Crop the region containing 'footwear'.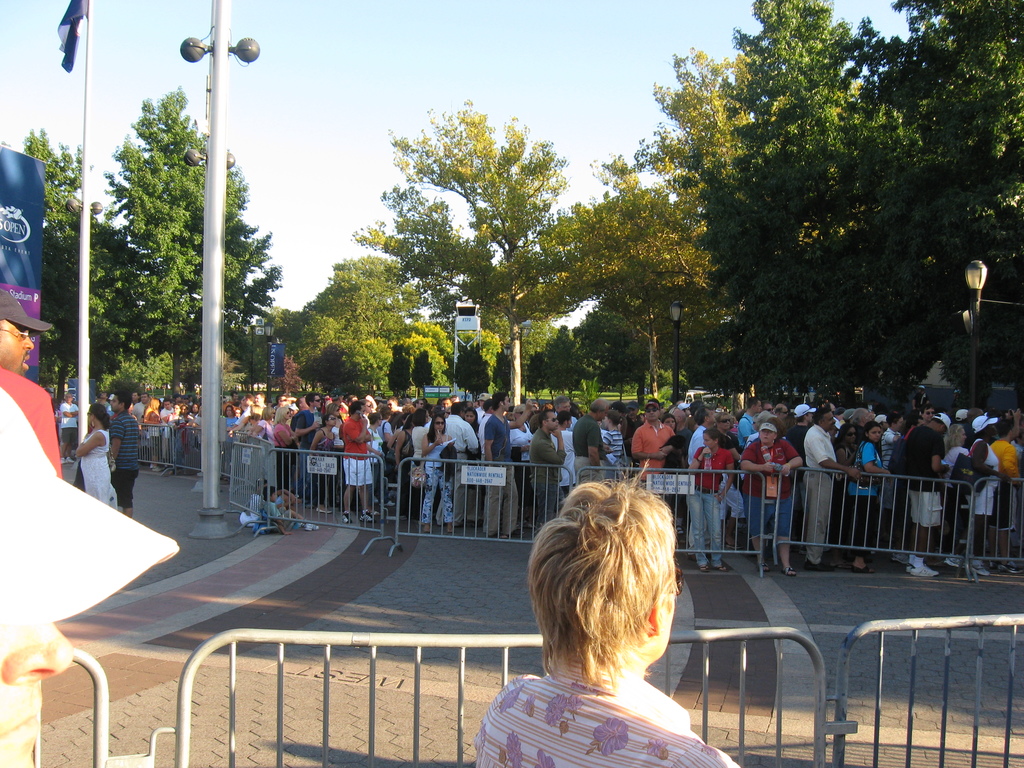
Crop region: 973:557:990:576.
